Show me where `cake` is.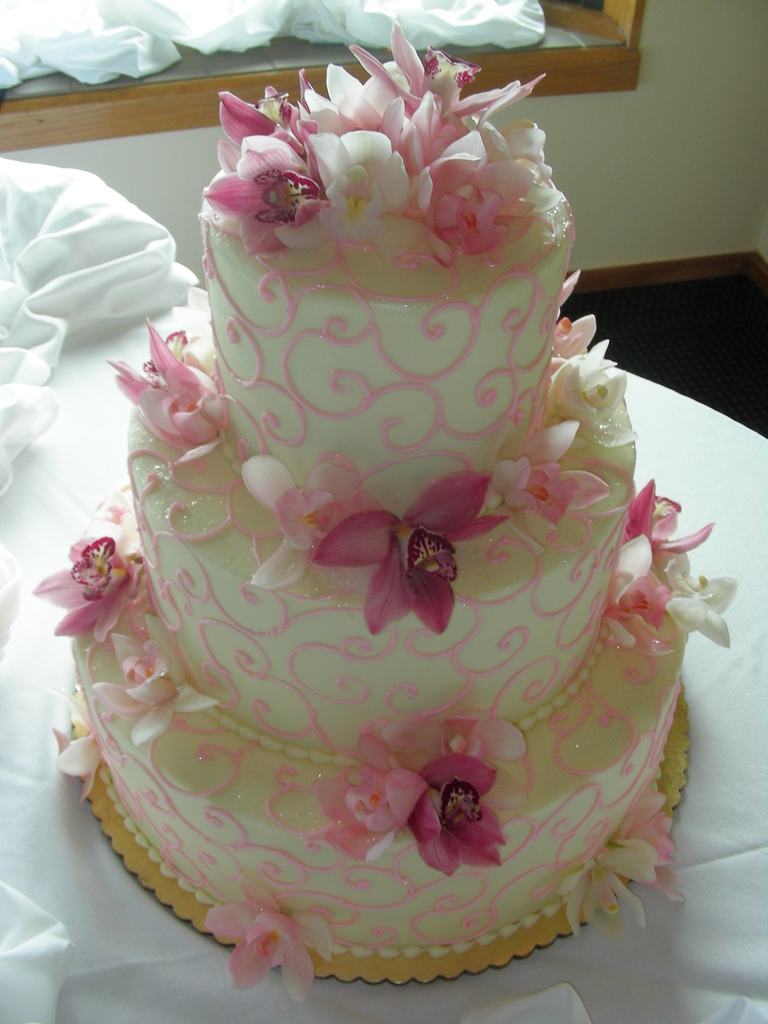
`cake` is at bbox(65, 239, 686, 959).
